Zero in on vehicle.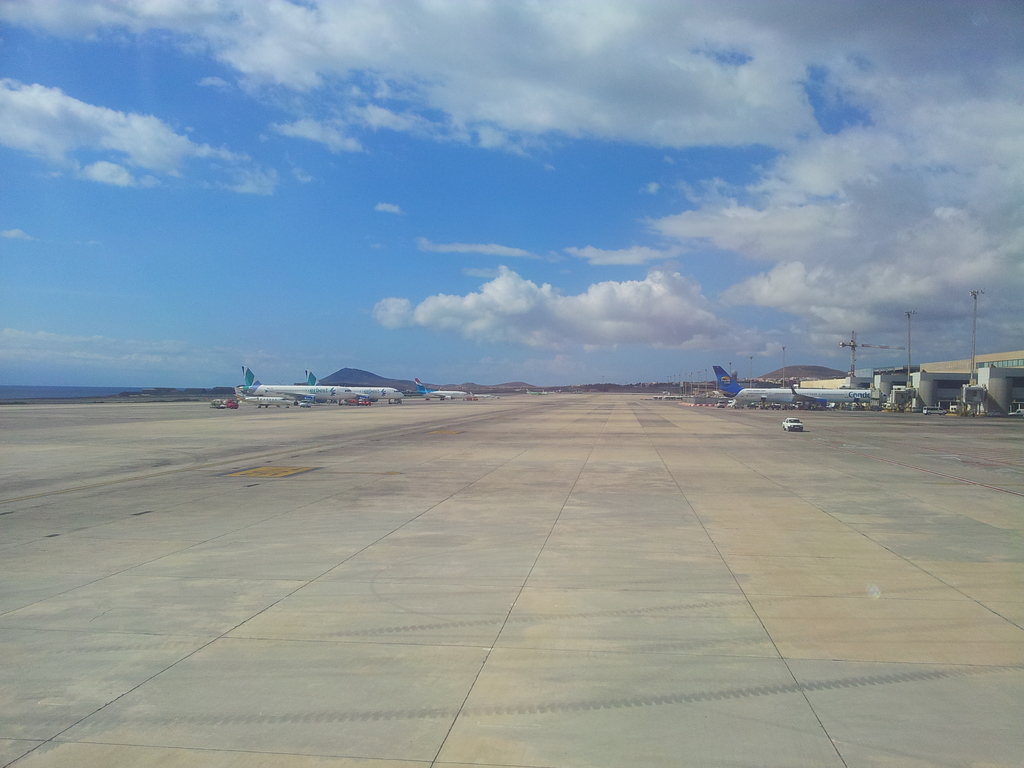
Zeroed in: <region>304, 367, 321, 385</region>.
